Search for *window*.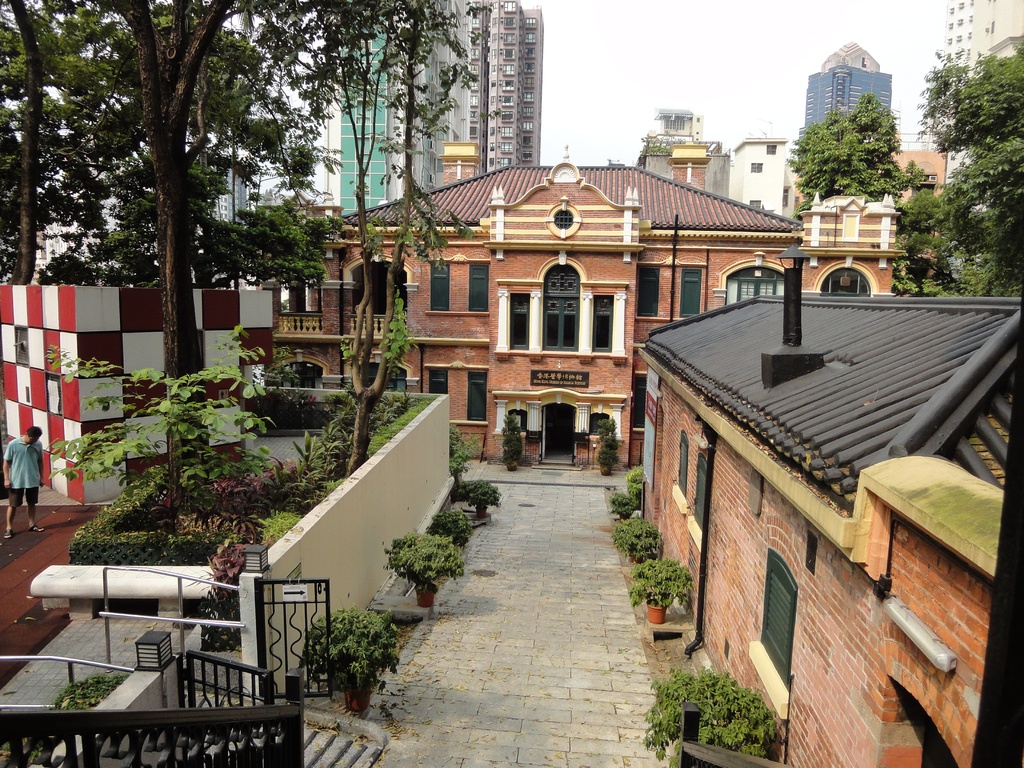
Found at 748,162,759,173.
